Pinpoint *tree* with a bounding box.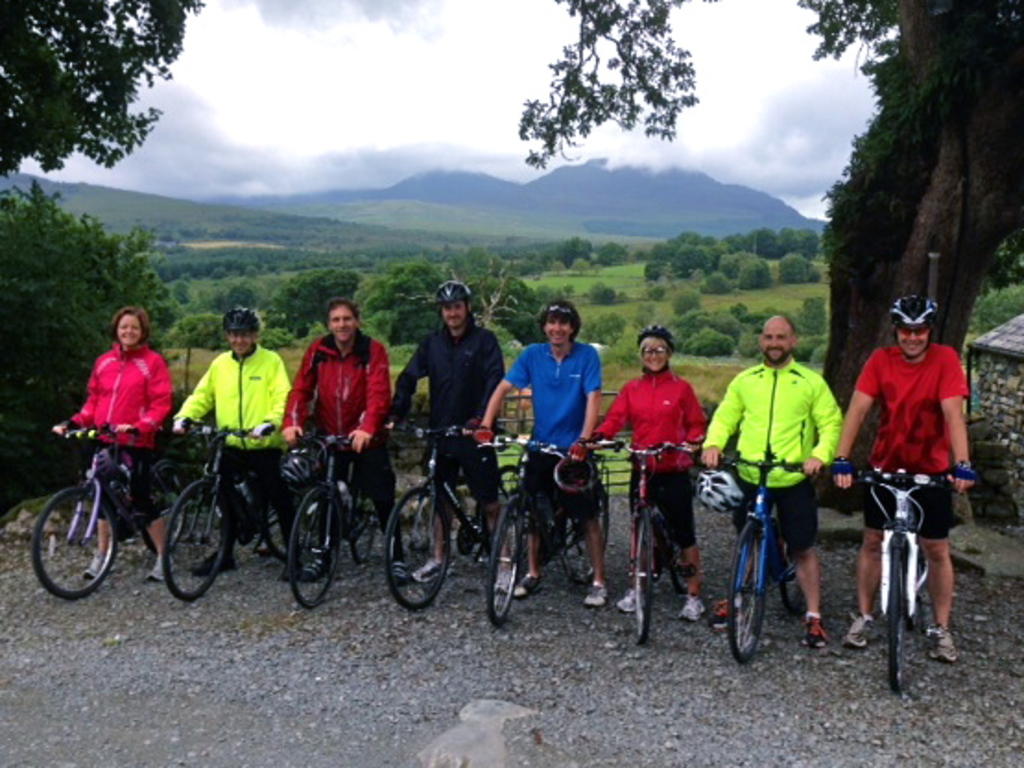
(left=0, top=174, right=190, bottom=498).
